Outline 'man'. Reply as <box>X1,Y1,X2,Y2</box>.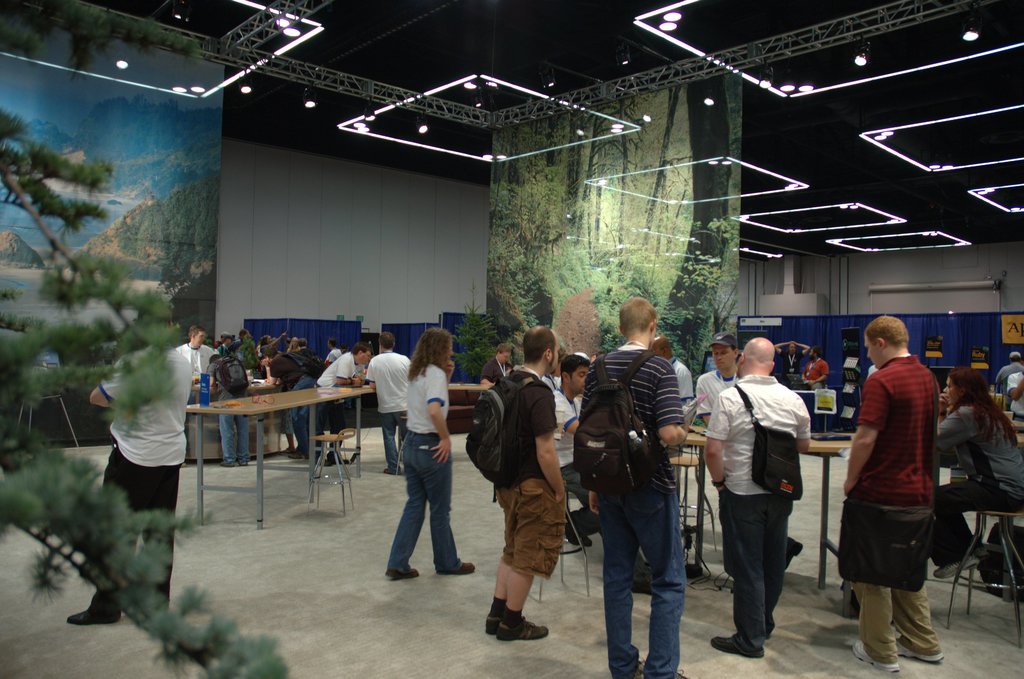
<box>340,343,351,353</box>.
